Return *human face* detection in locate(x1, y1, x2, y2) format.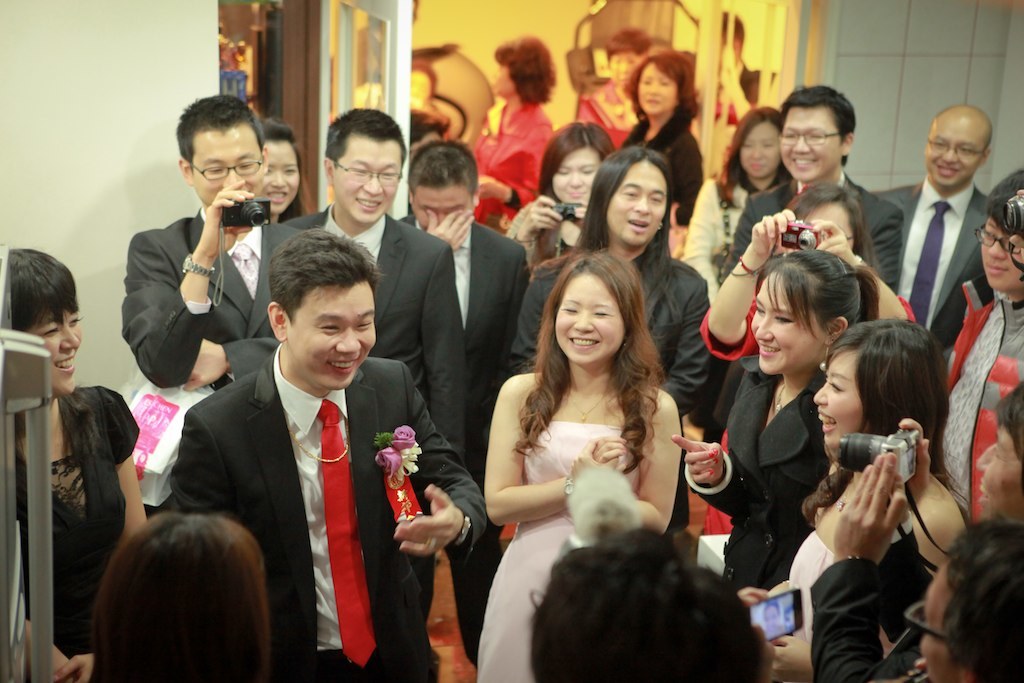
locate(922, 579, 972, 682).
